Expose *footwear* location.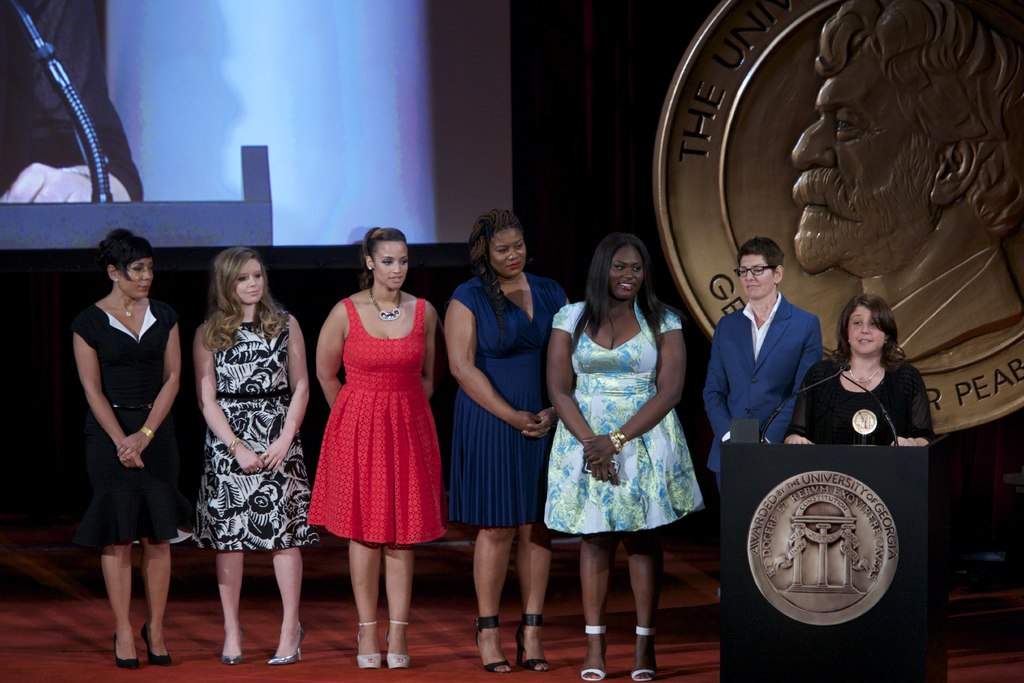
Exposed at bbox(476, 616, 514, 672).
